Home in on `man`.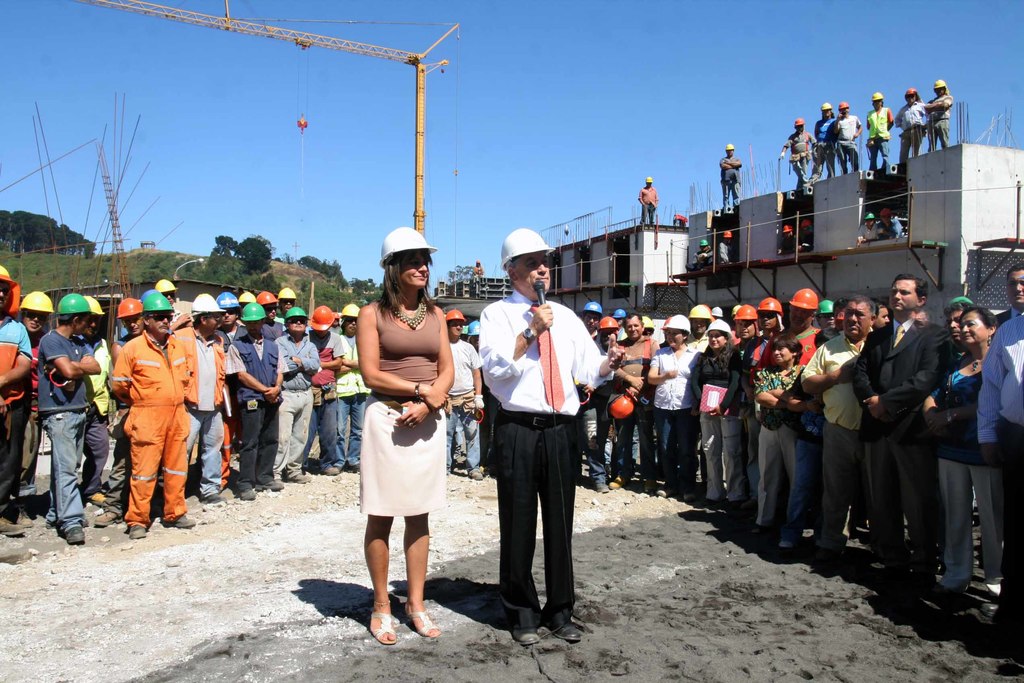
Homed in at bbox=[476, 260, 485, 274].
